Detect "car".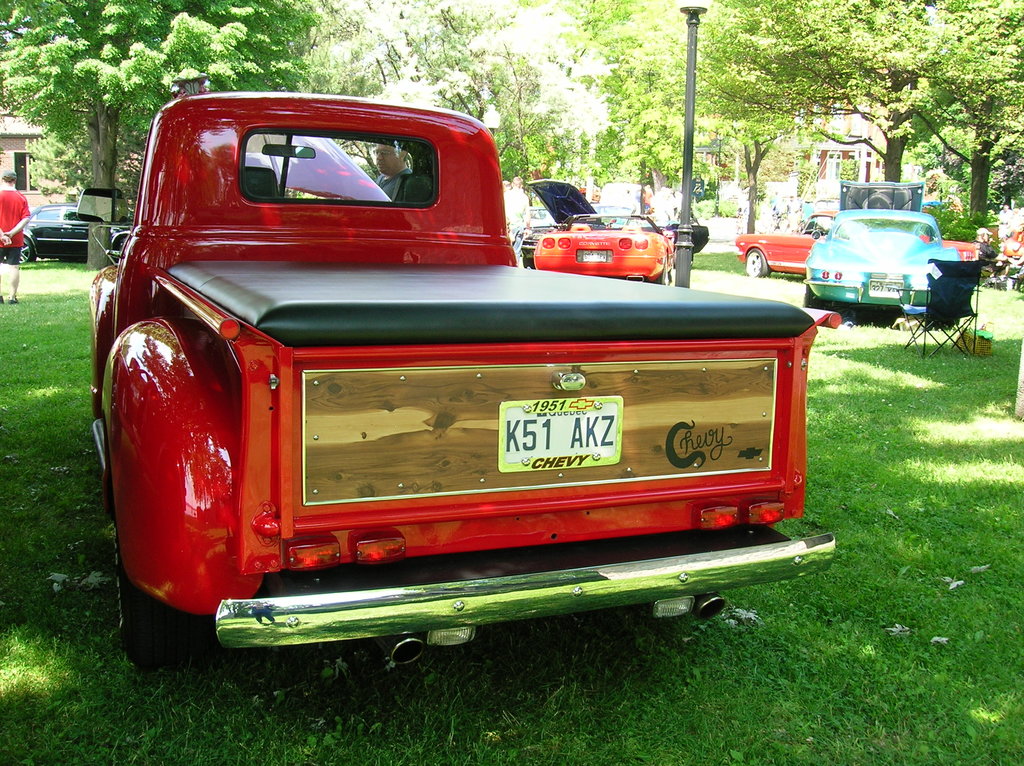
Detected at left=524, top=210, right=559, bottom=257.
